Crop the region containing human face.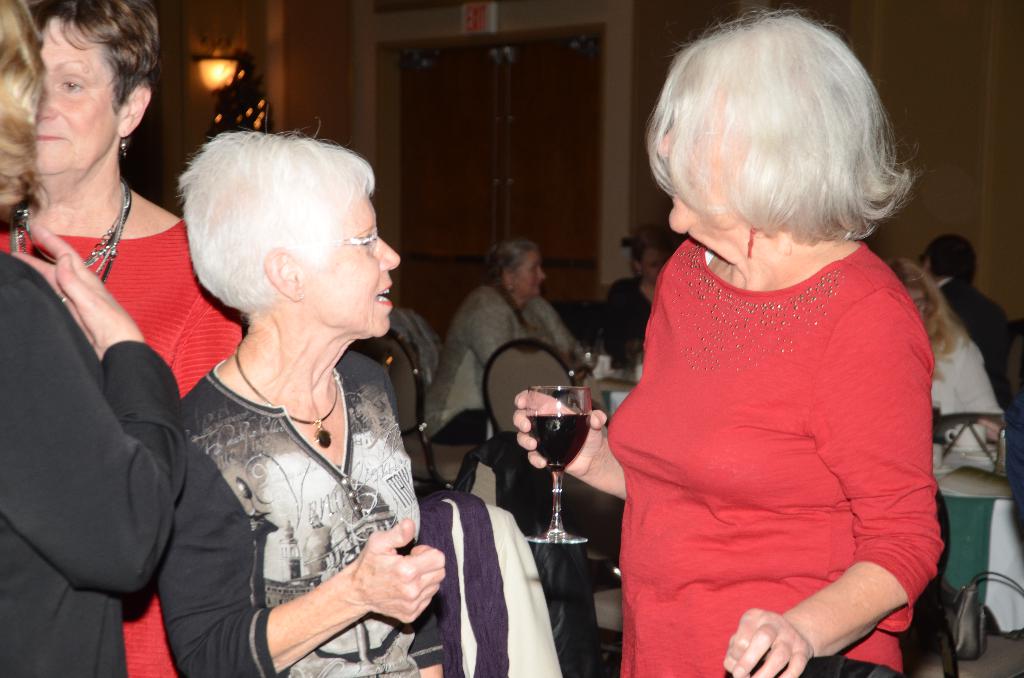
Crop region: <bbox>650, 85, 762, 236</bbox>.
